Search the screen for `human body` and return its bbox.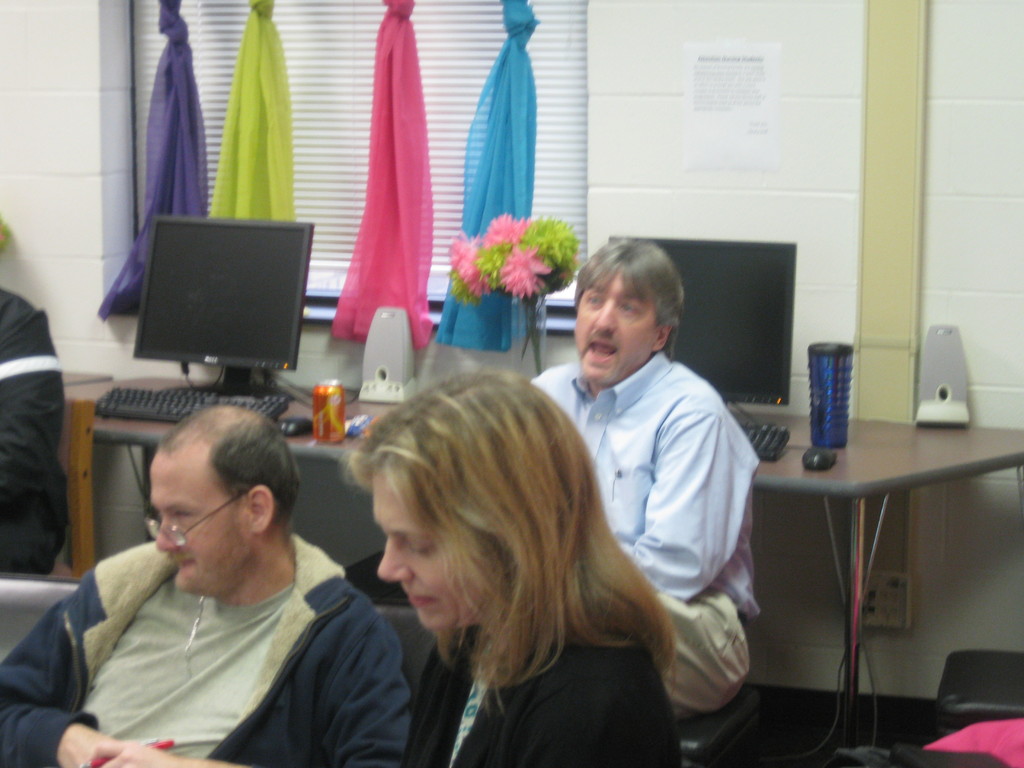
Found: x1=531 y1=236 x2=765 y2=728.
